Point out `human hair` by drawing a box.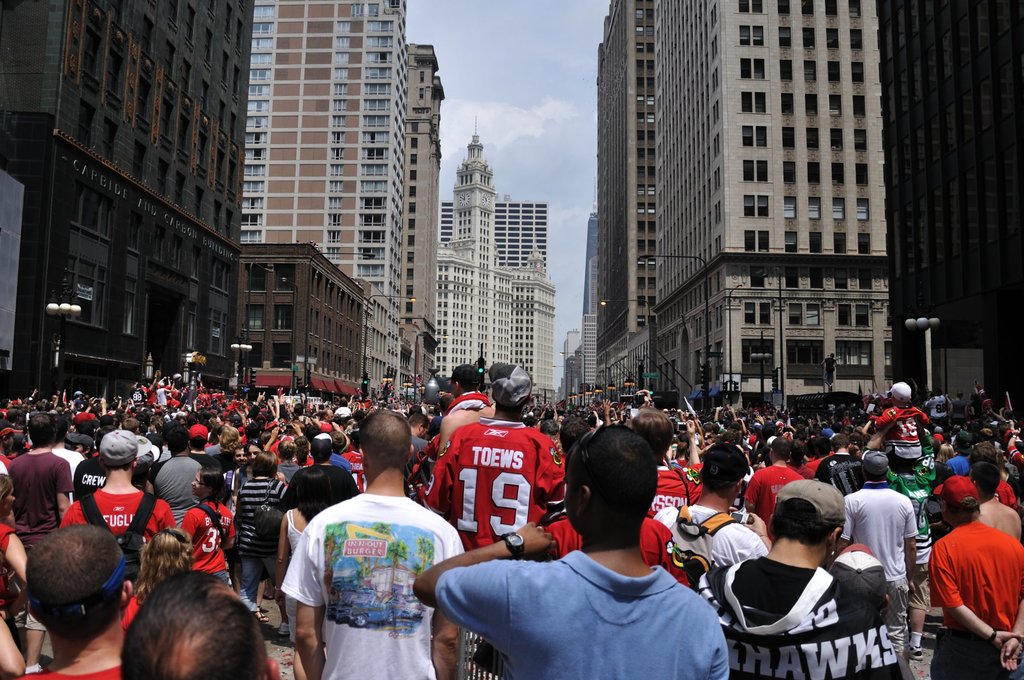
left=950, top=496, right=981, bottom=519.
